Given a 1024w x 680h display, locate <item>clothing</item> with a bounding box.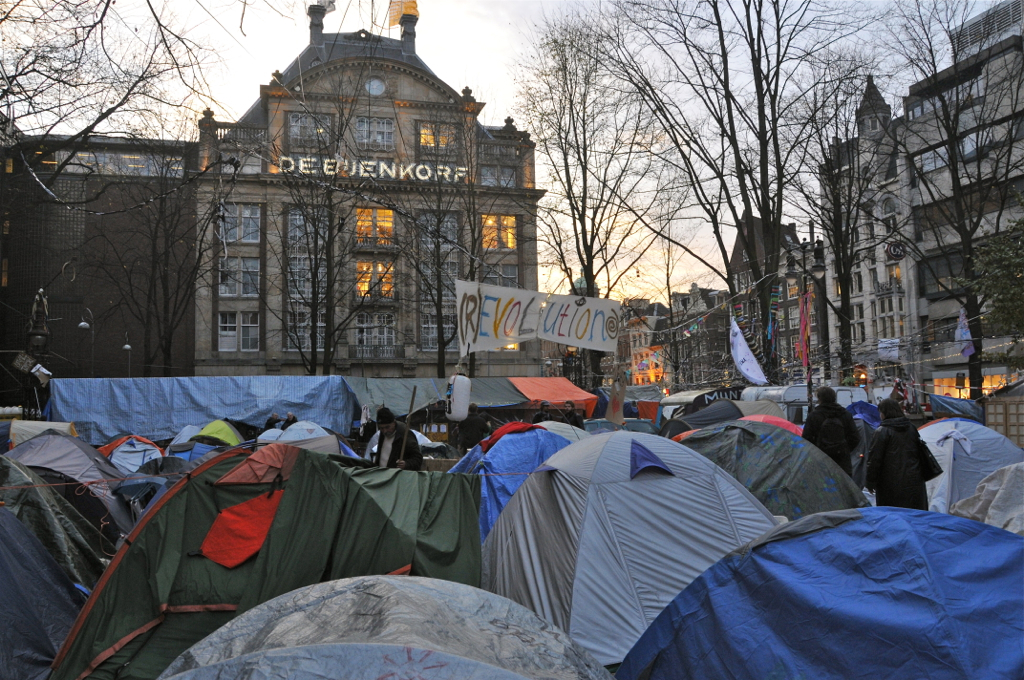
Located: (804,399,858,480).
